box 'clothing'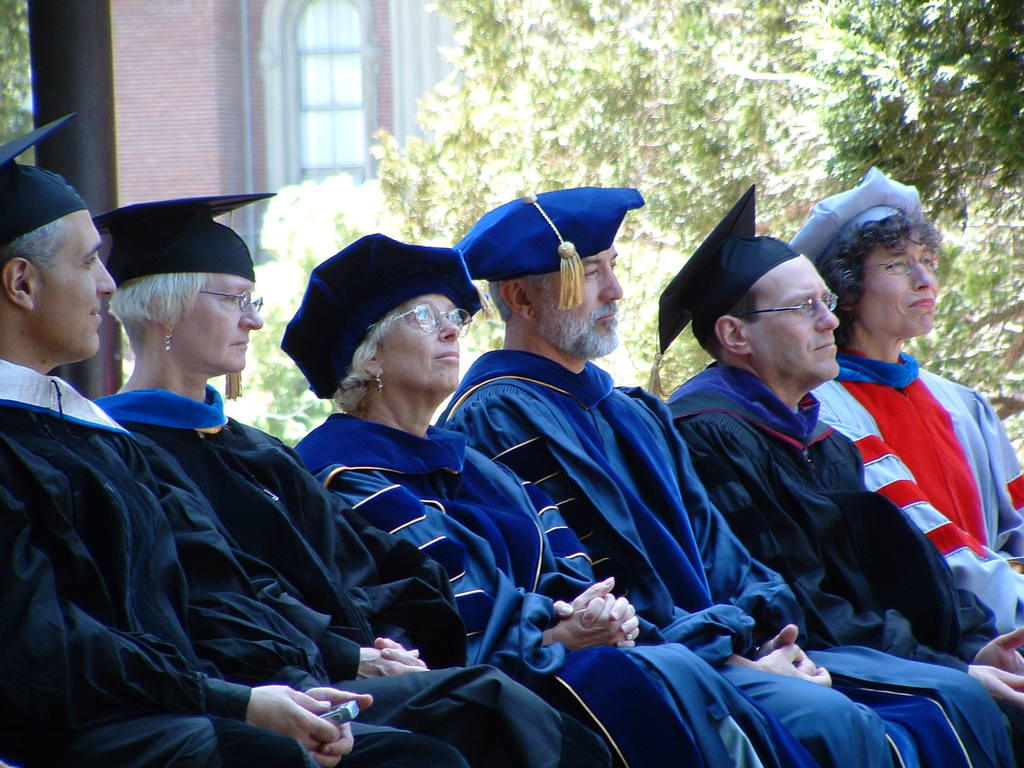
l=455, t=360, r=1005, b=756
